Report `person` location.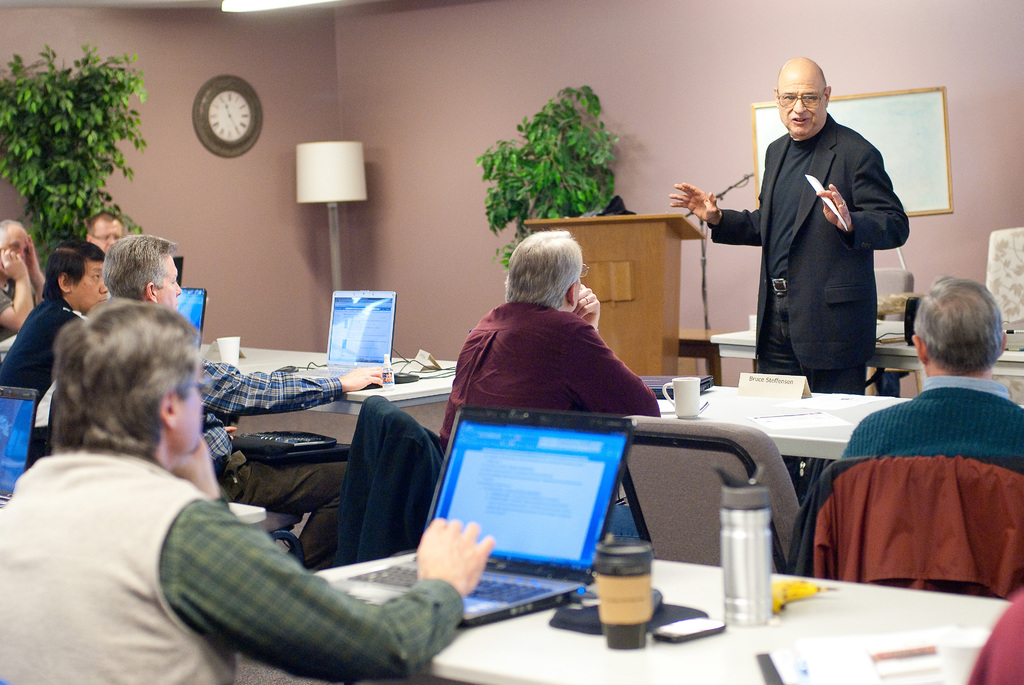
Report: (728,56,909,421).
